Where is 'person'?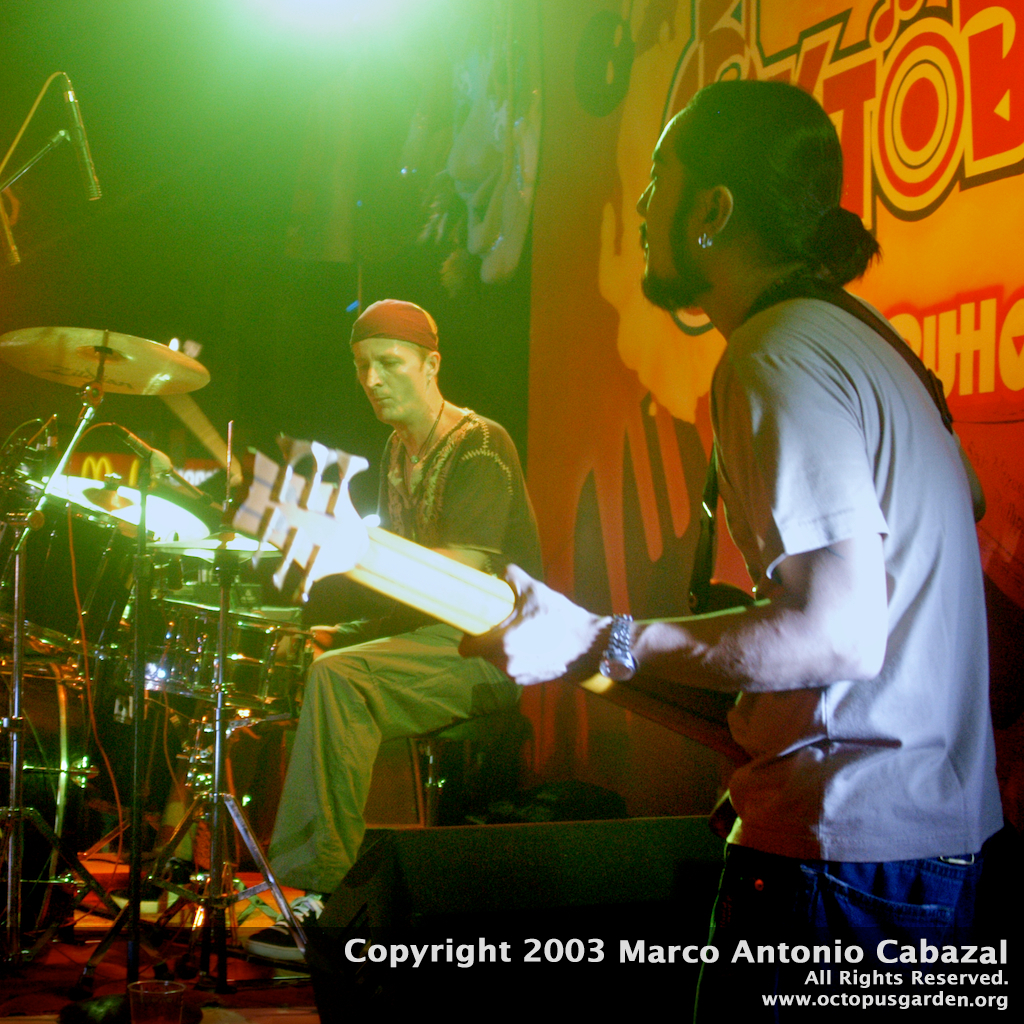
x1=192 y1=301 x2=566 y2=945.
